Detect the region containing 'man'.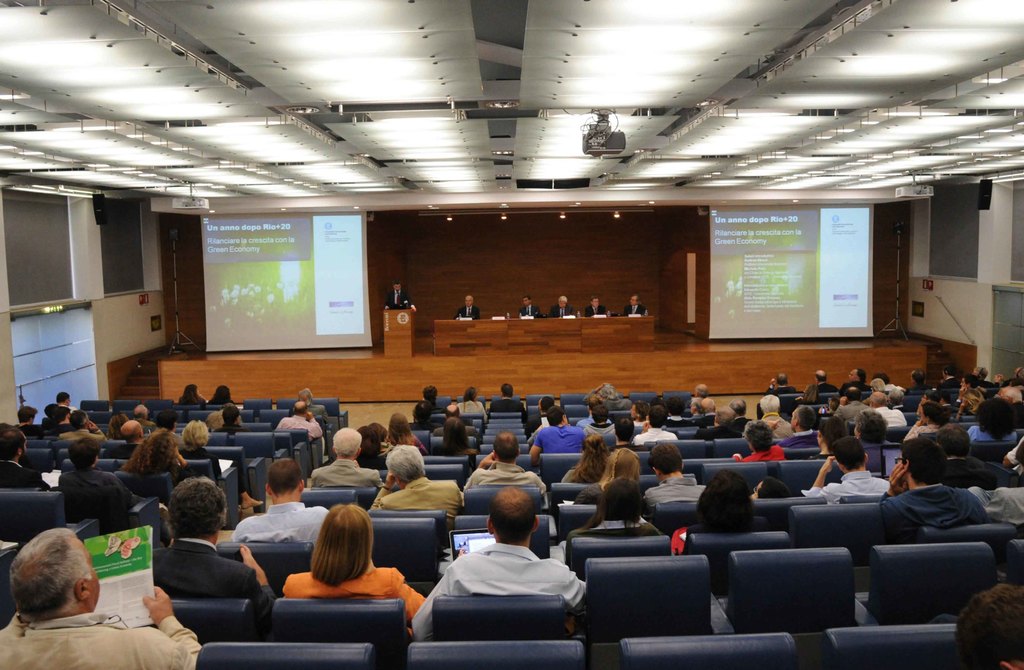
[547, 293, 573, 322].
